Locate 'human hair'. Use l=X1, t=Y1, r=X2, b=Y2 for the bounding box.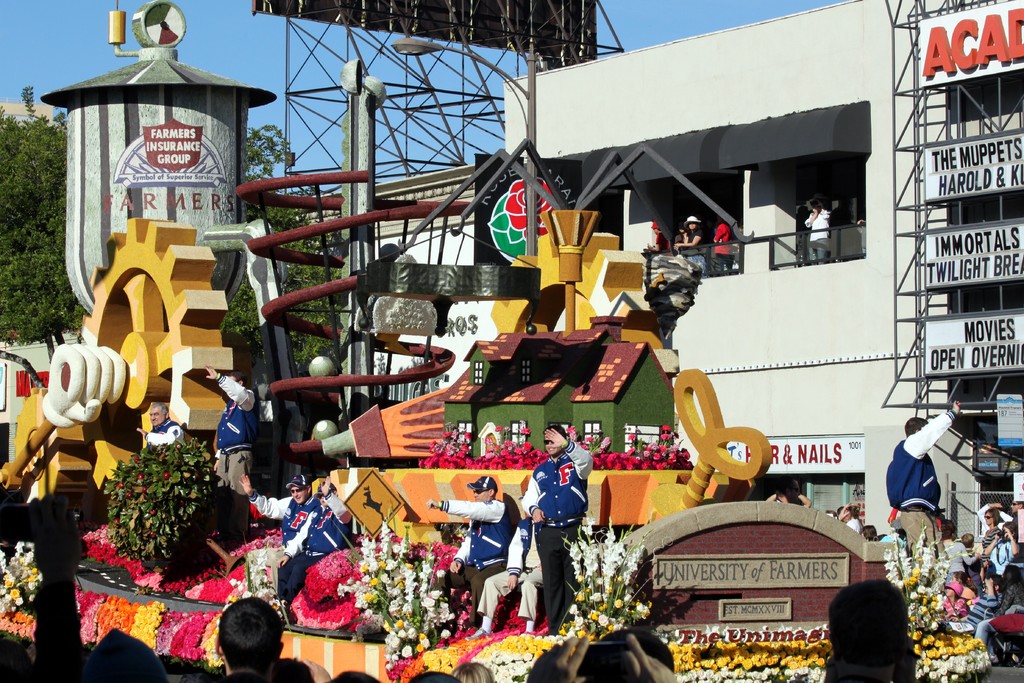
l=982, t=506, r=1002, b=526.
